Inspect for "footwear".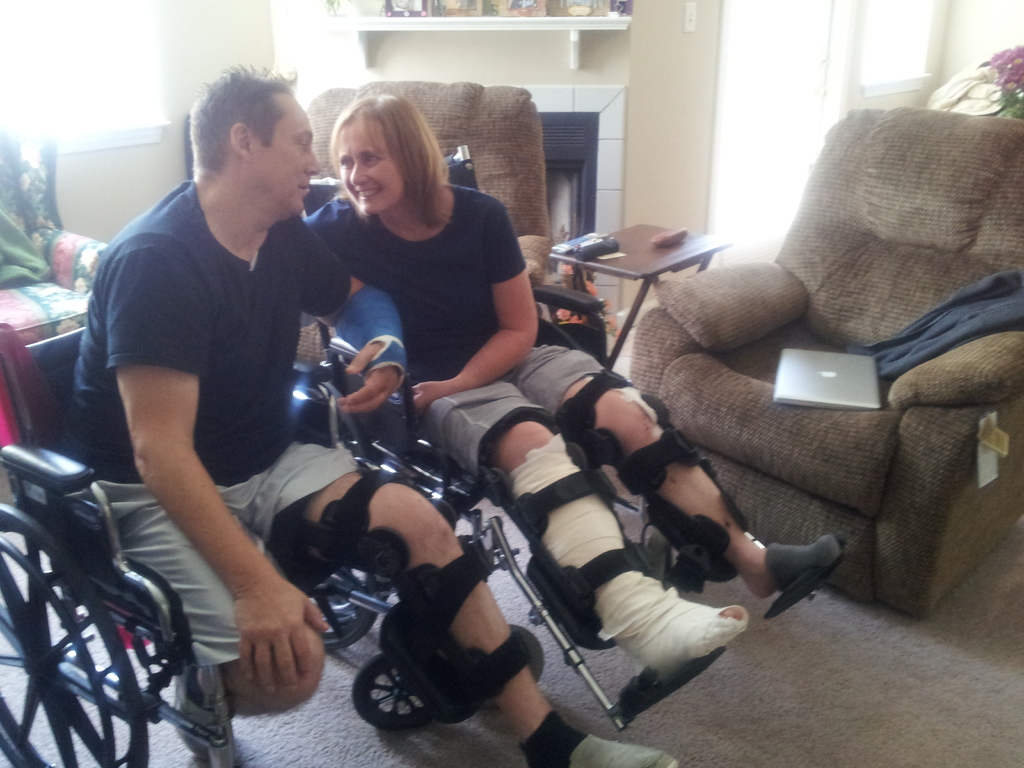
Inspection: pyautogui.locateOnScreen(764, 532, 854, 622).
